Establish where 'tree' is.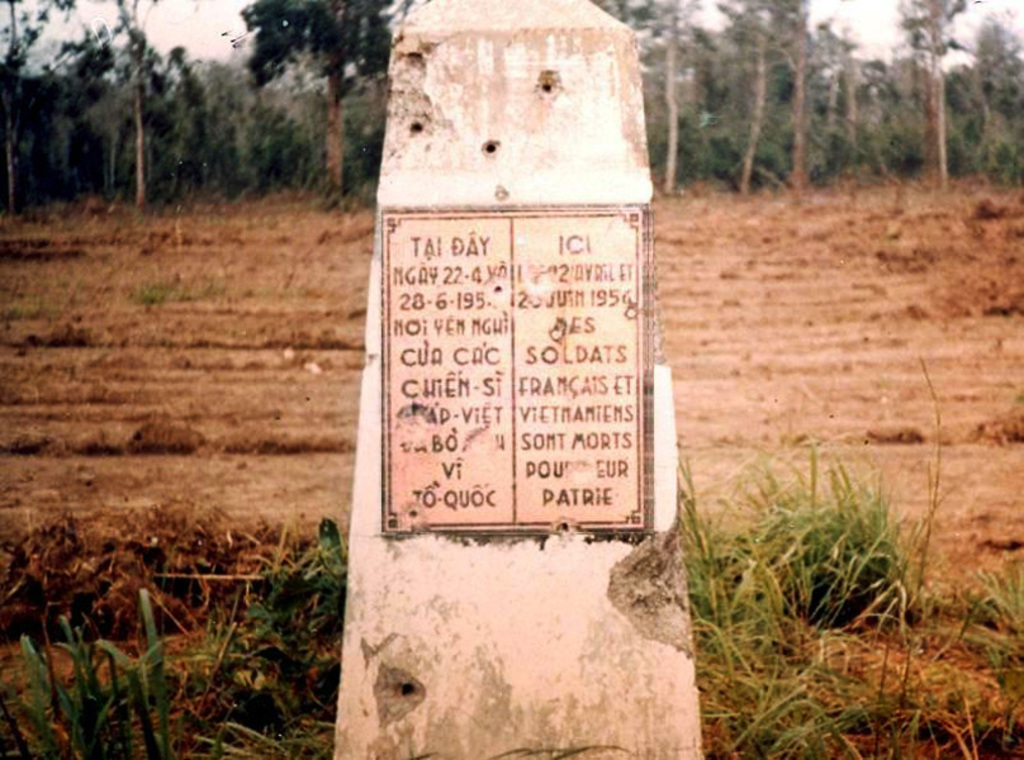
Established at pyautogui.locateOnScreen(876, 0, 985, 184).
